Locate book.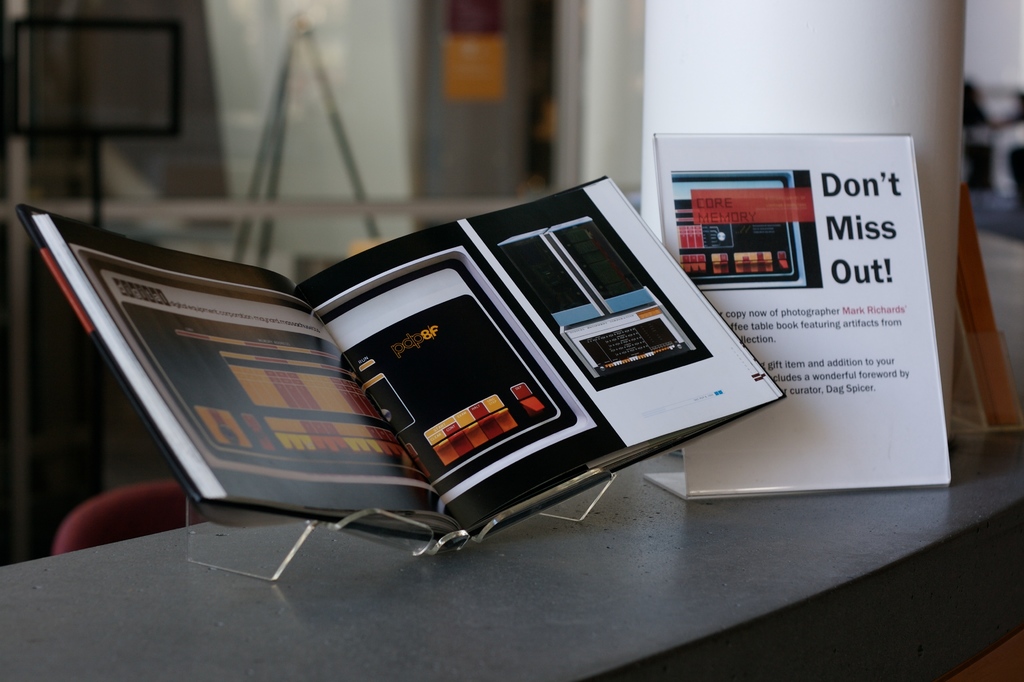
Bounding box: box=[0, 166, 854, 583].
